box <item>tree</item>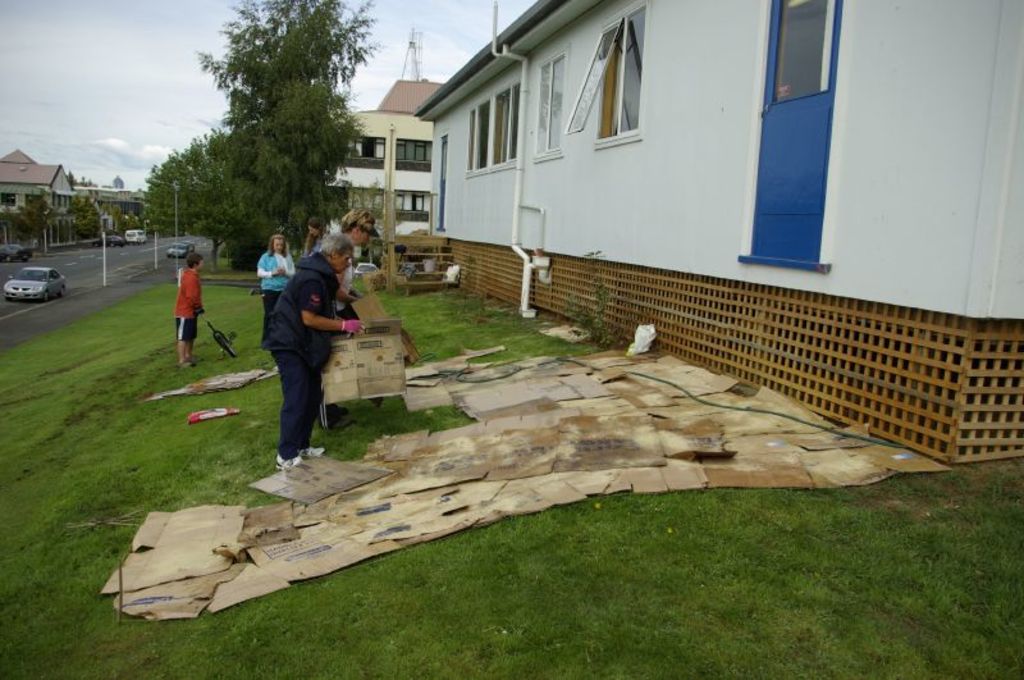
73 202 111 246
